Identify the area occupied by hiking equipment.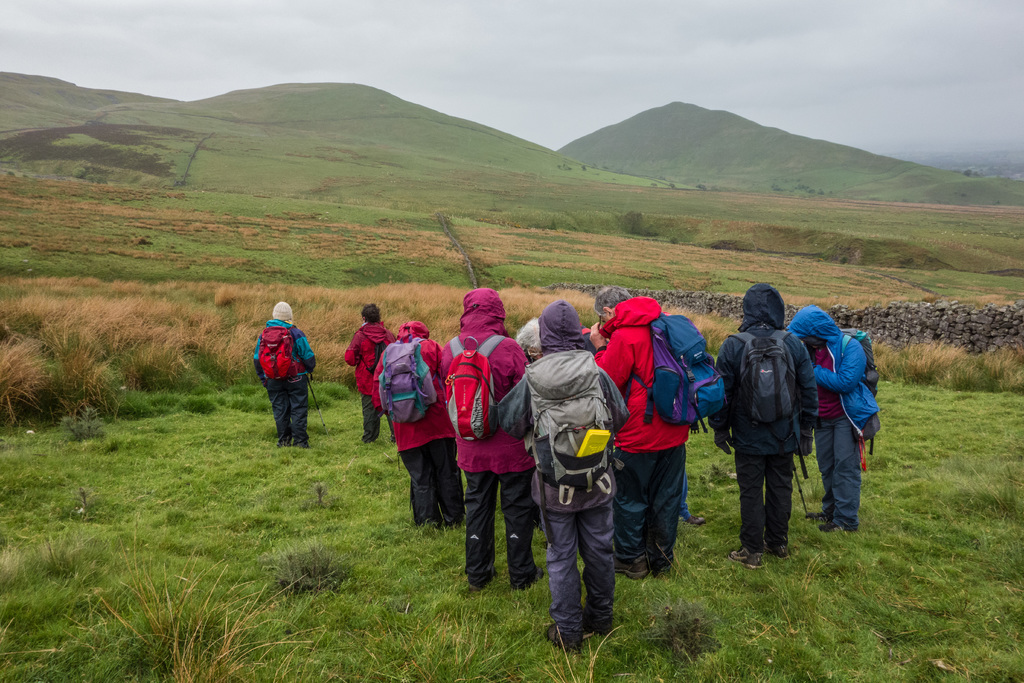
Area: left=375, top=335, right=440, bottom=420.
